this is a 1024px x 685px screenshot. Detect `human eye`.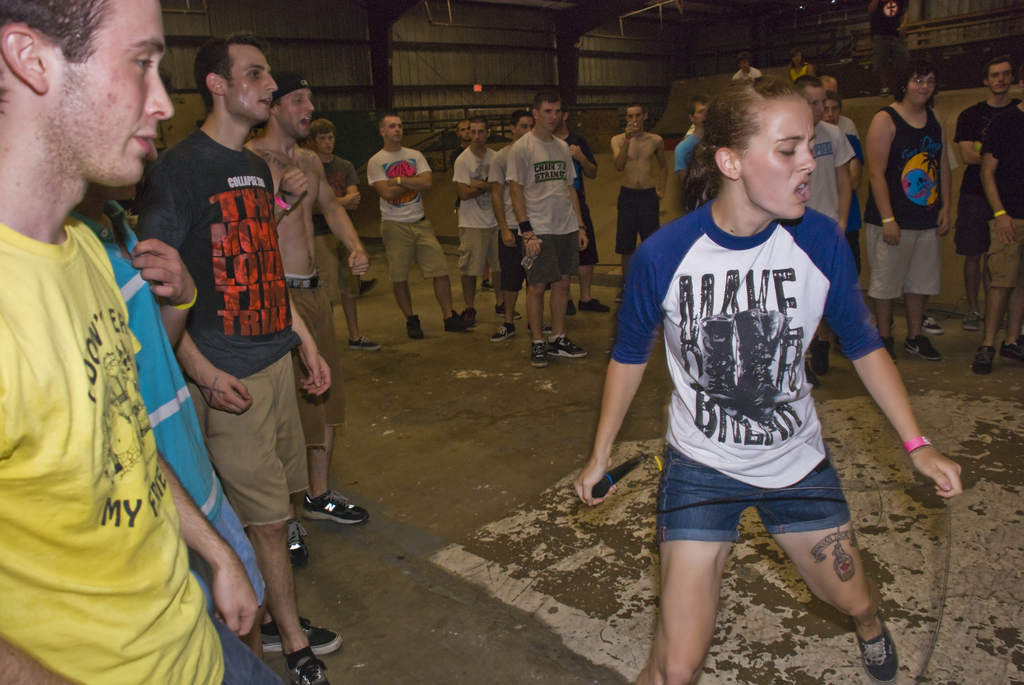
{"x1": 556, "y1": 109, "x2": 561, "y2": 116}.
